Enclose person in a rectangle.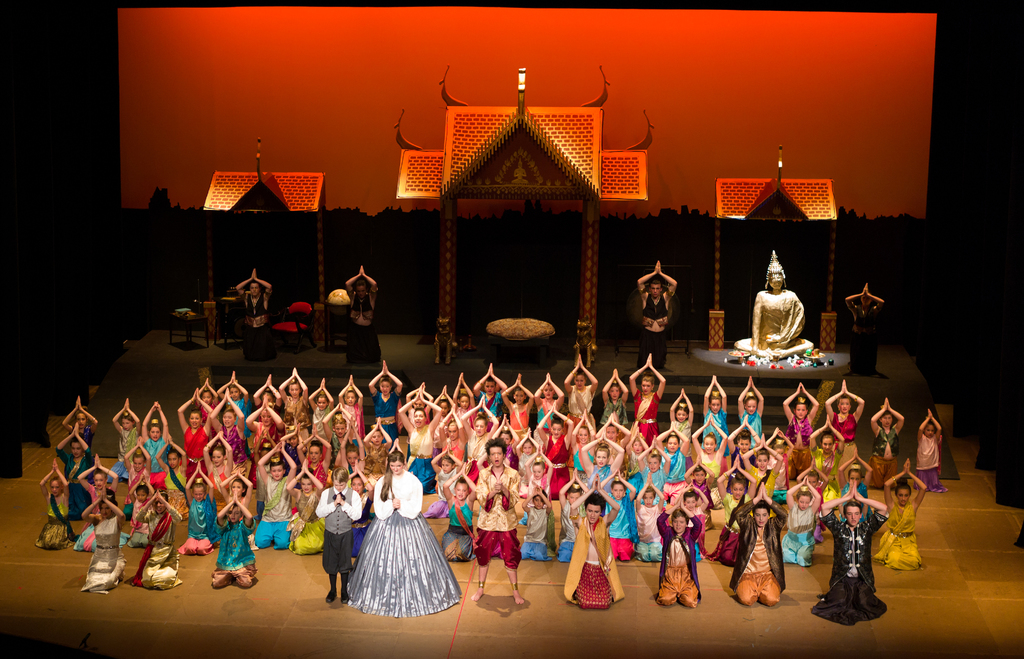
{"x1": 57, "y1": 425, "x2": 90, "y2": 520}.
